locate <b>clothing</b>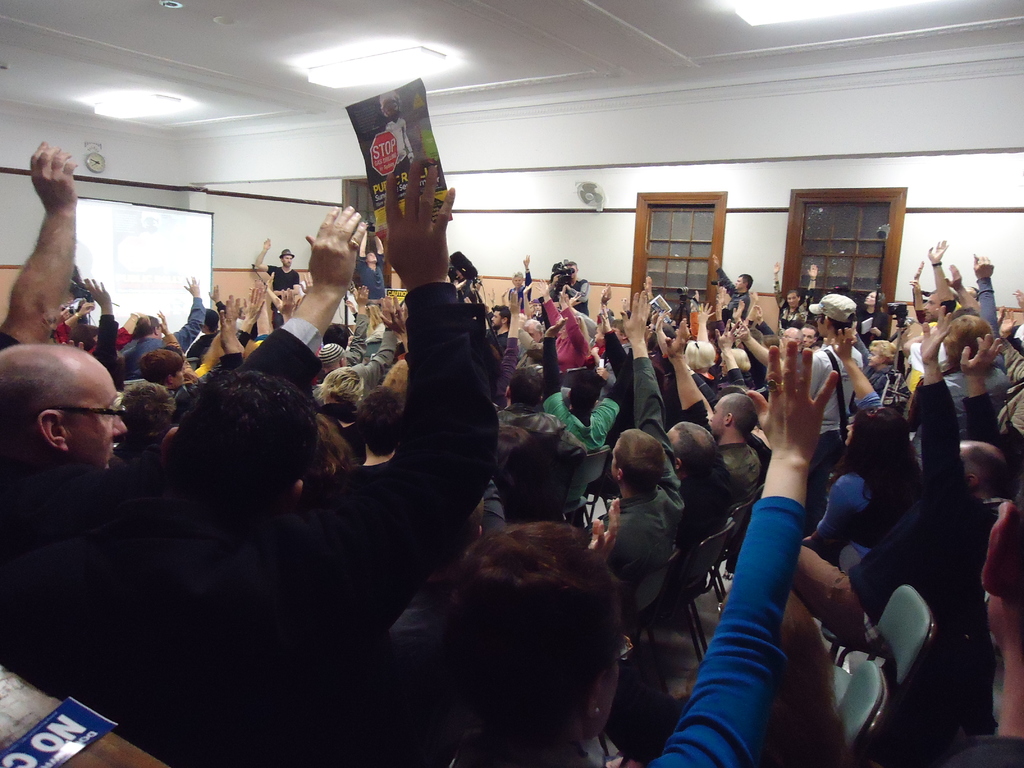
box(179, 302, 203, 354)
